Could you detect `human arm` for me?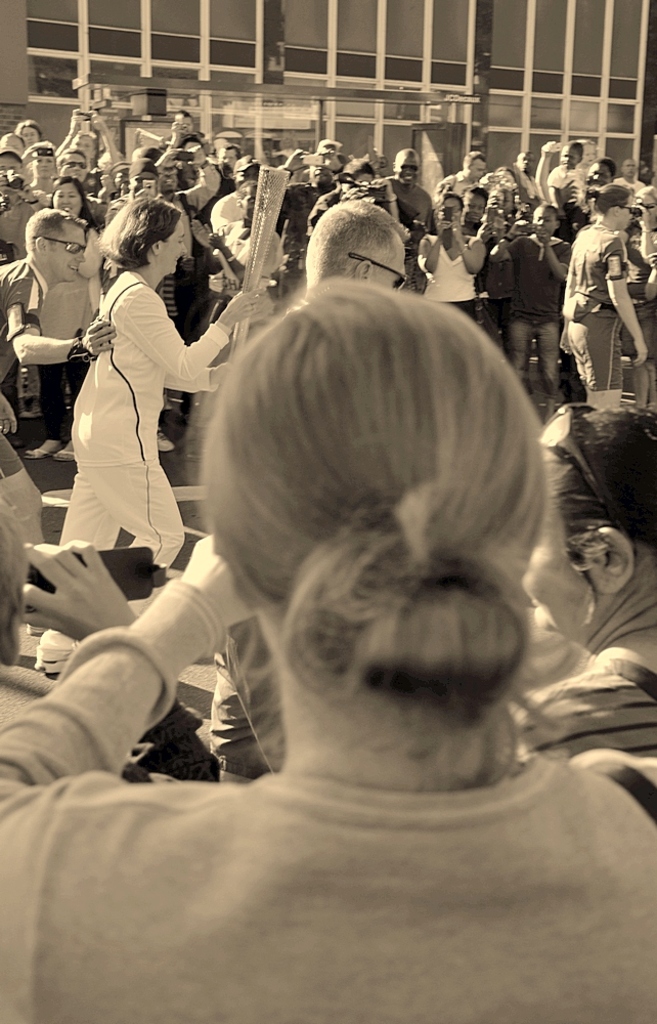
Detection result: <region>10, 271, 119, 370</region>.
